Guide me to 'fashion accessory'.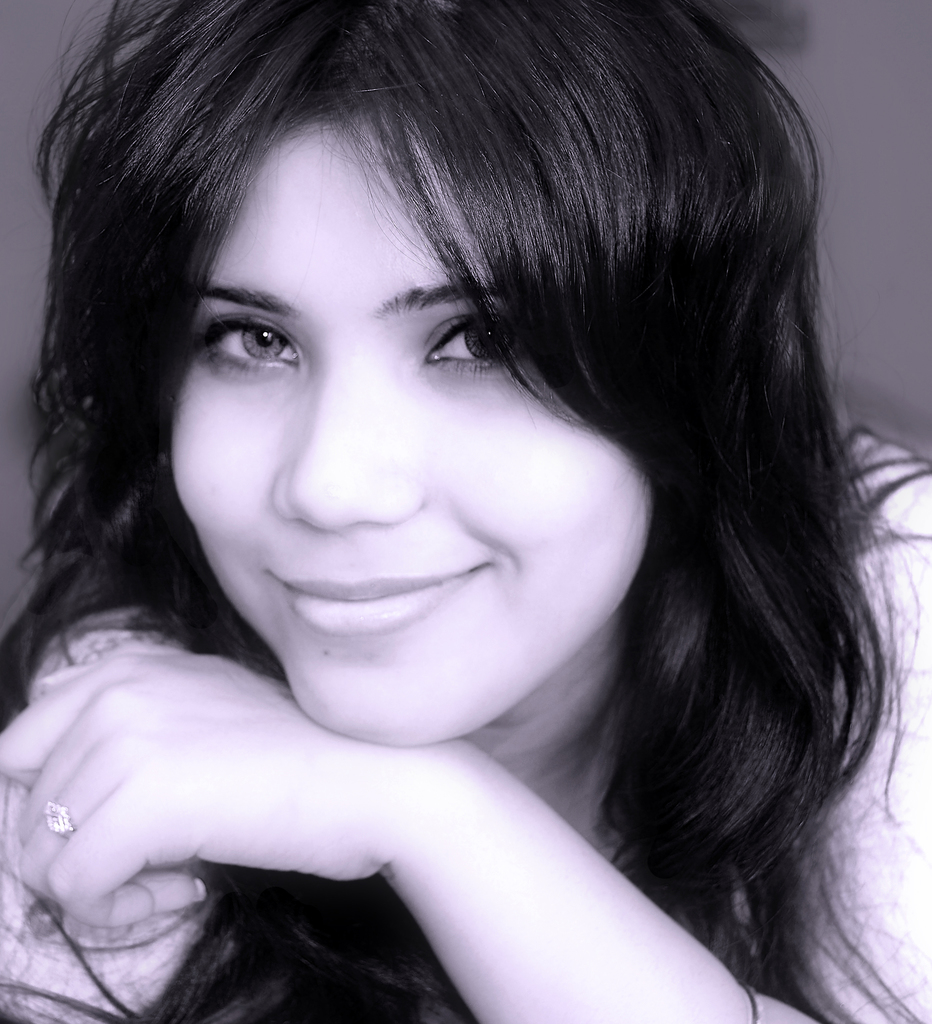
Guidance: {"left": 42, "top": 799, "right": 75, "bottom": 837}.
